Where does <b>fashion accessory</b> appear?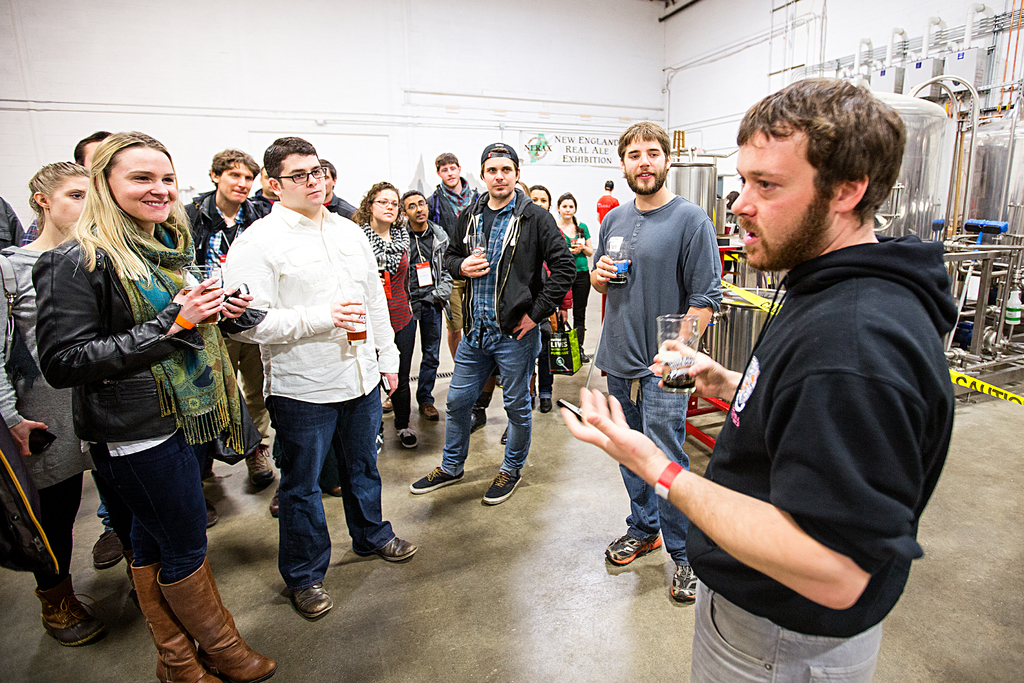
Appears at bbox=(474, 411, 487, 432).
